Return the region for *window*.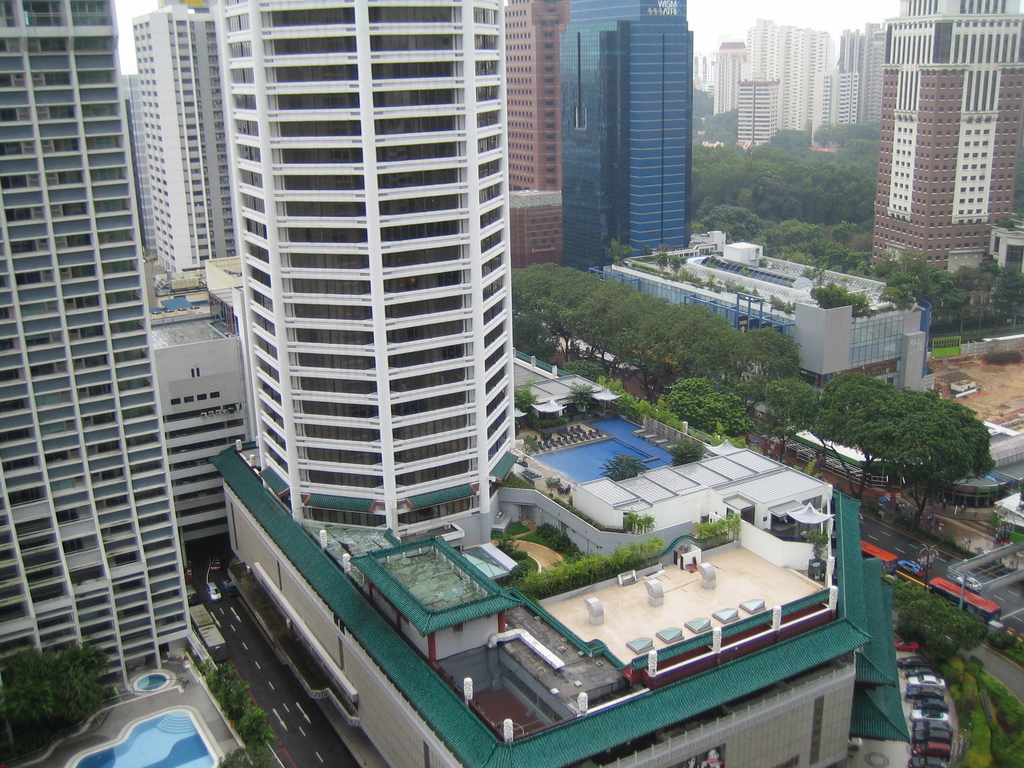
473/105/501/124.
